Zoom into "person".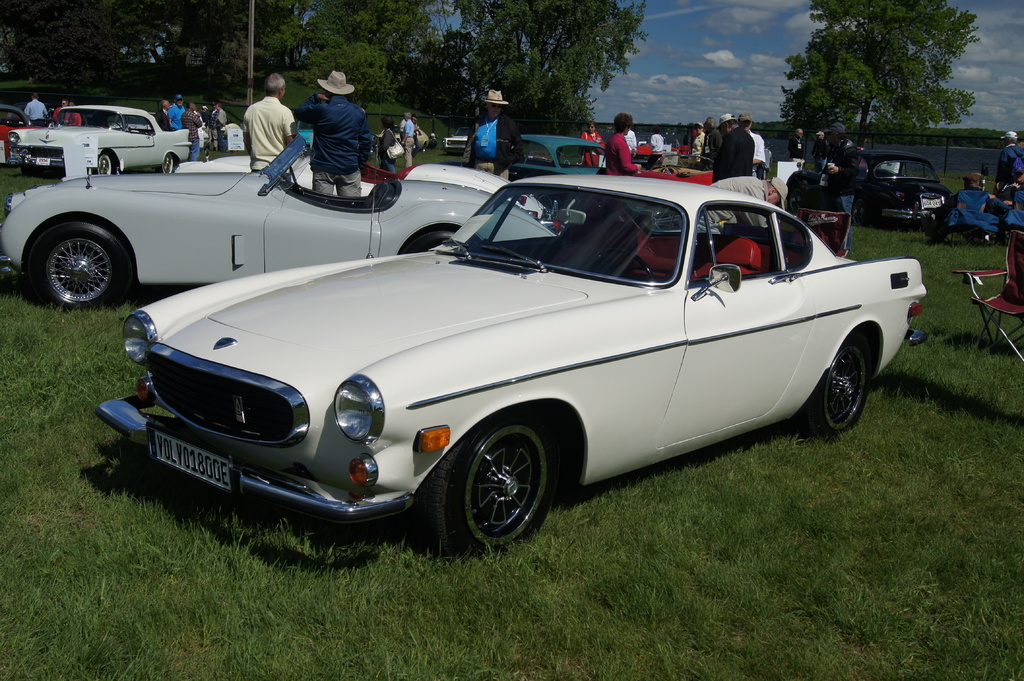
Zoom target: 579:113:601:159.
